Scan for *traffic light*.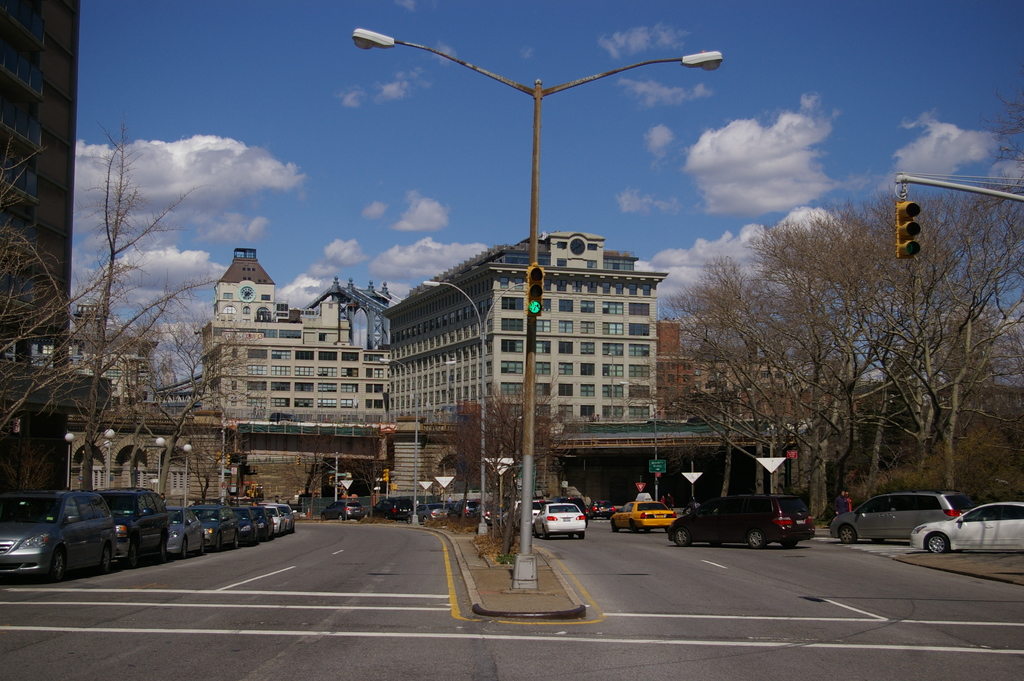
Scan result: box(250, 484, 257, 496).
